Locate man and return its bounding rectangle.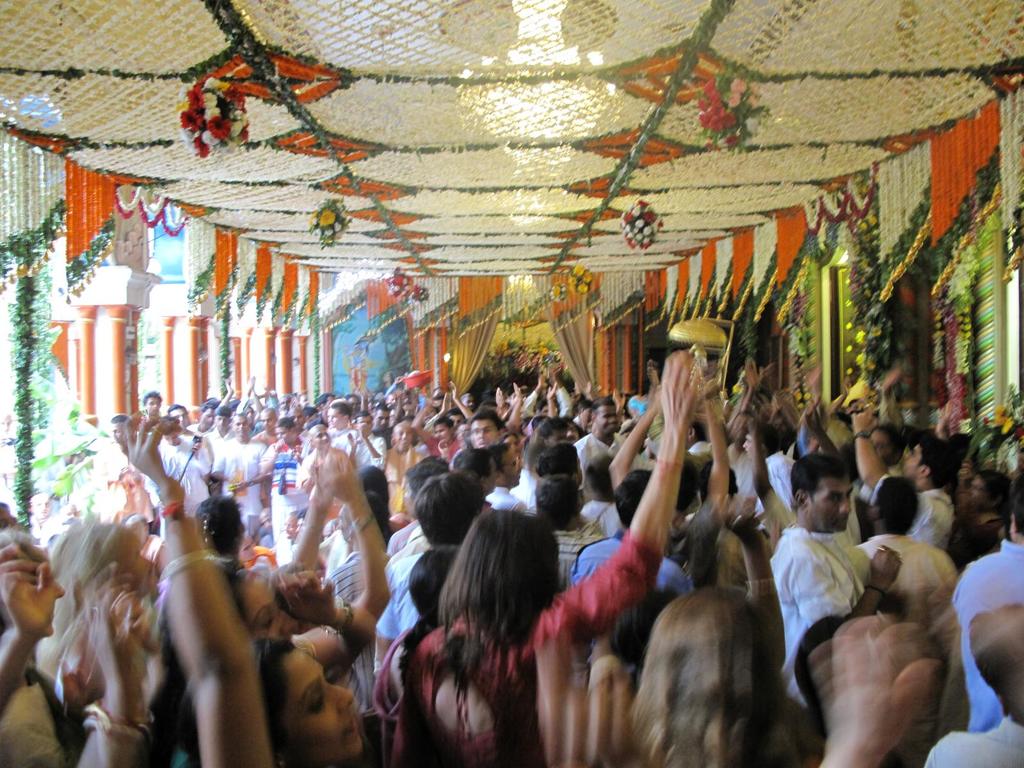
Rect(484, 442, 531, 516).
